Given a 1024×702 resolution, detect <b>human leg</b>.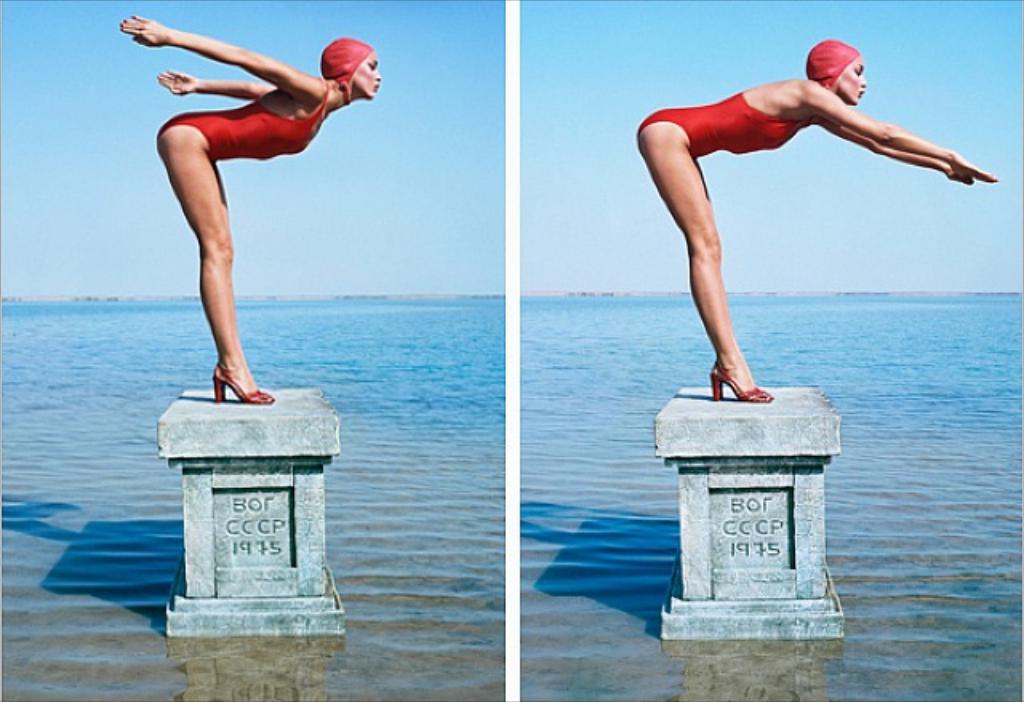
150, 109, 275, 406.
